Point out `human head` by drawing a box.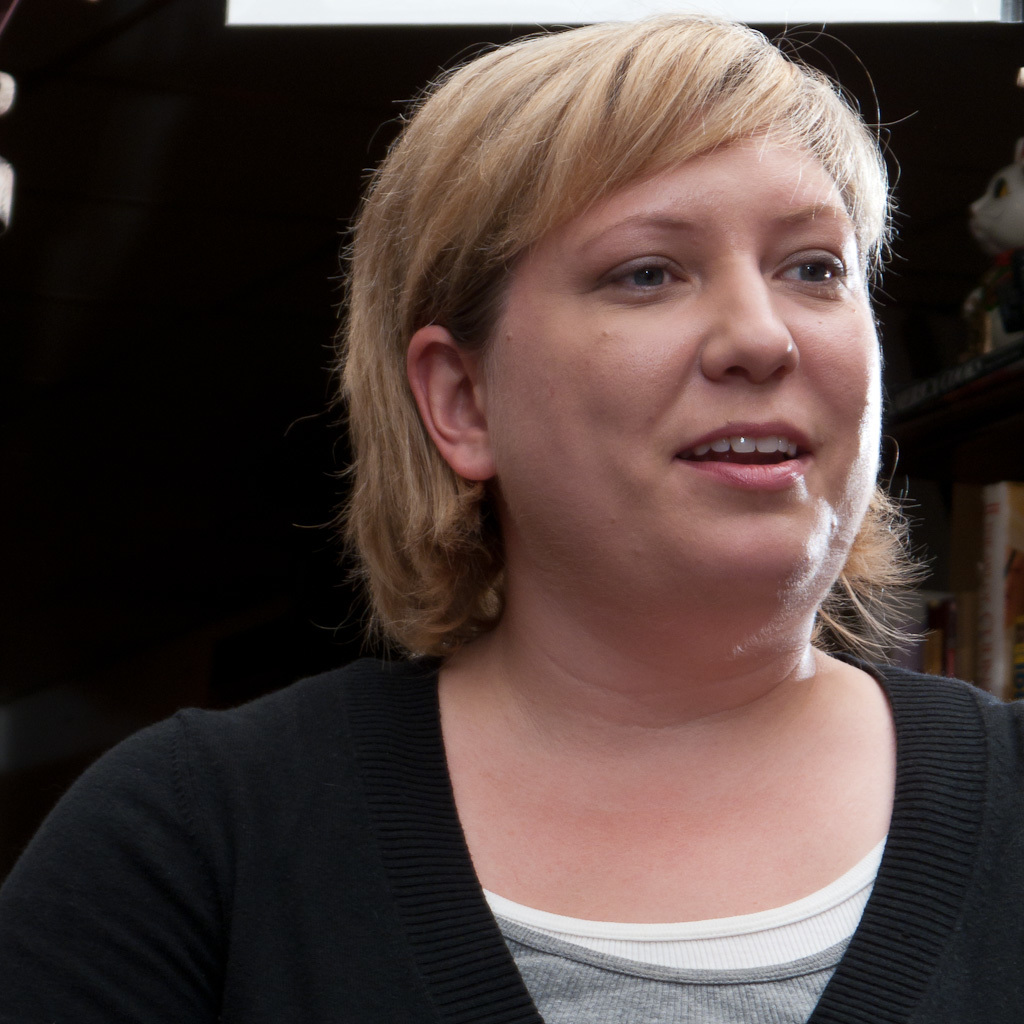
Rect(343, 14, 918, 678).
